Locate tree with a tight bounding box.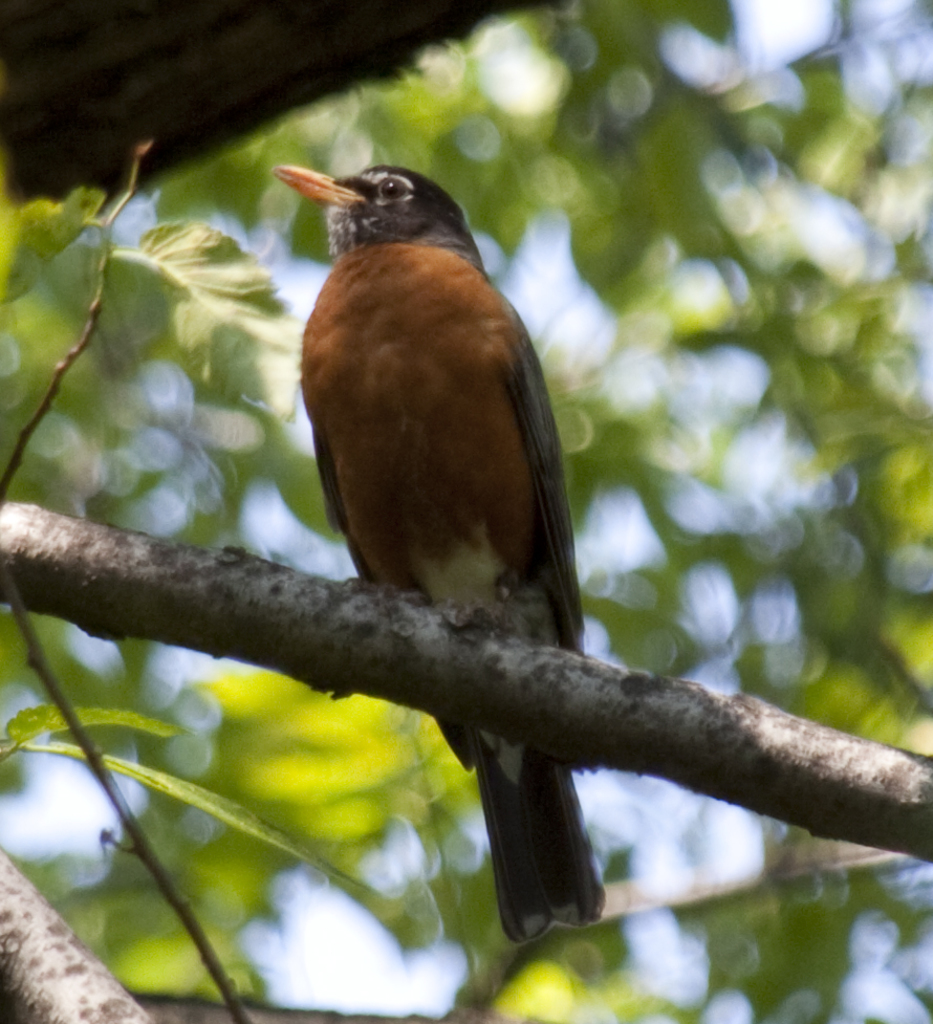
[x1=0, y1=0, x2=932, y2=1023].
